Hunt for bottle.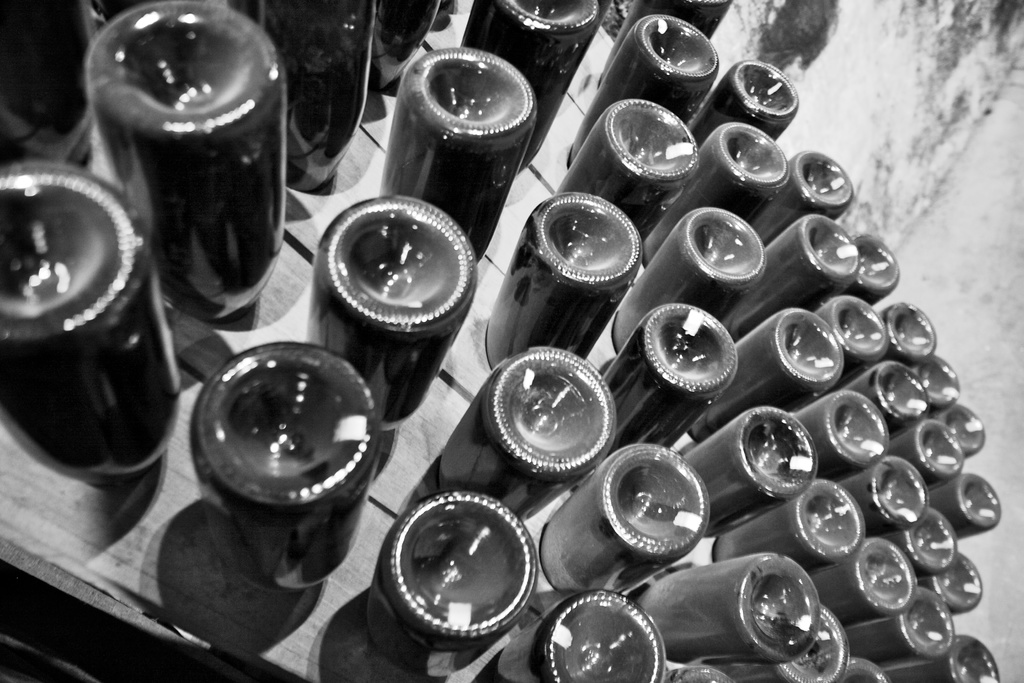
Hunted down at x1=924, y1=473, x2=1002, y2=539.
